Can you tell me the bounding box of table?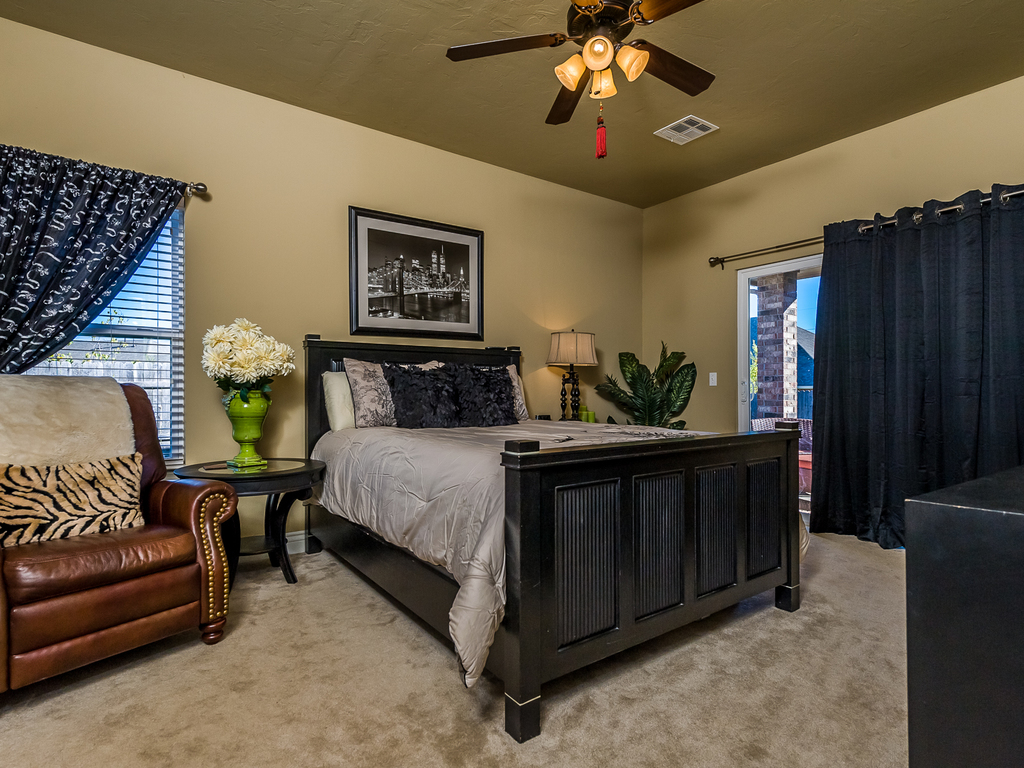
detection(147, 439, 317, 630).
